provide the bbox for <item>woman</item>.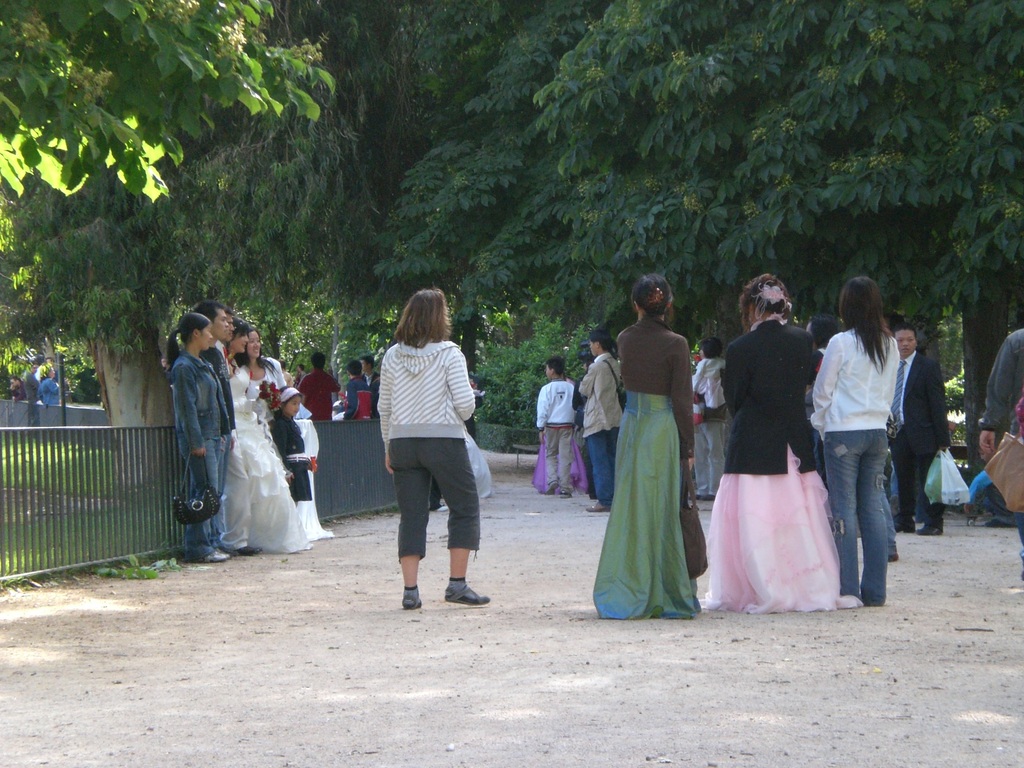
x1=236, y1=326, x2=340, y2=536.
